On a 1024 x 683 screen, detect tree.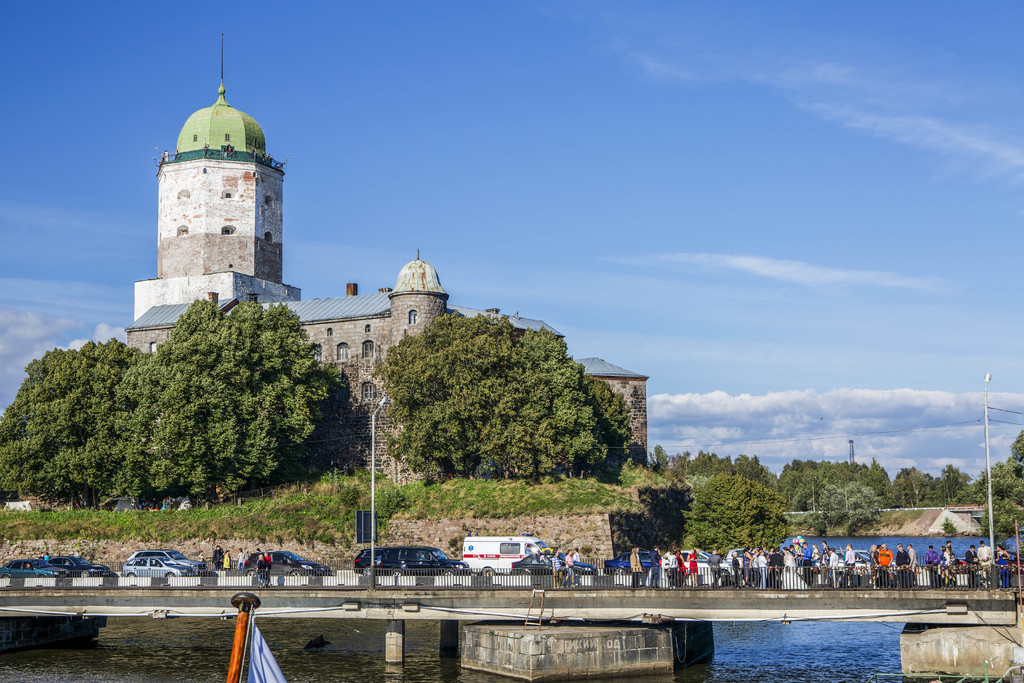
bbox=(498, 329, 600, 481).
